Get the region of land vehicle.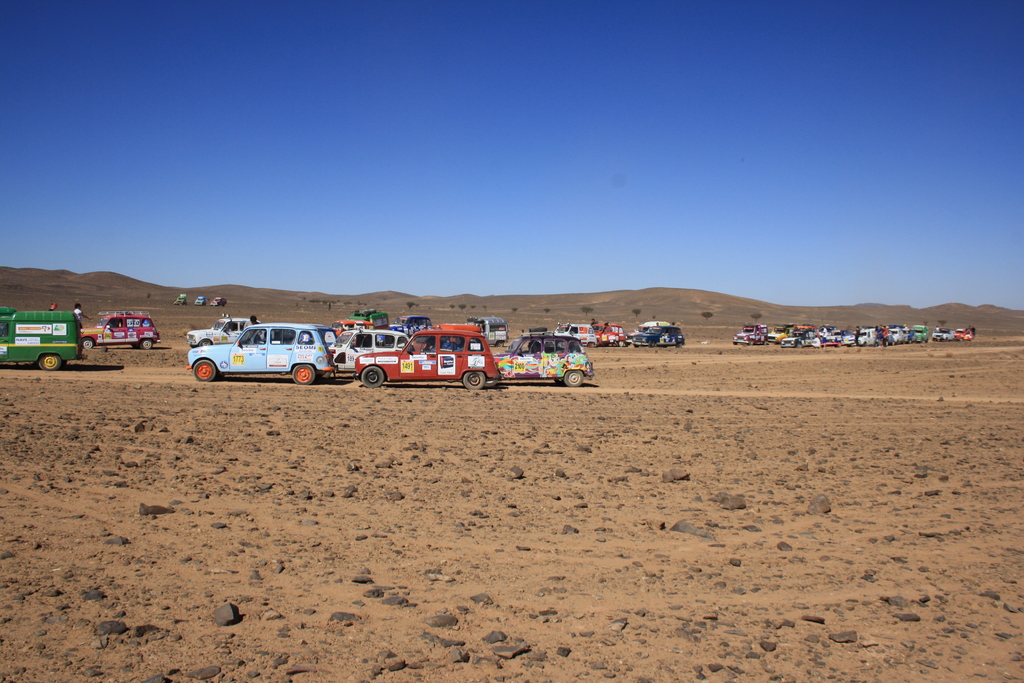
x1=84 y1=311 x2=161 y2=345.
